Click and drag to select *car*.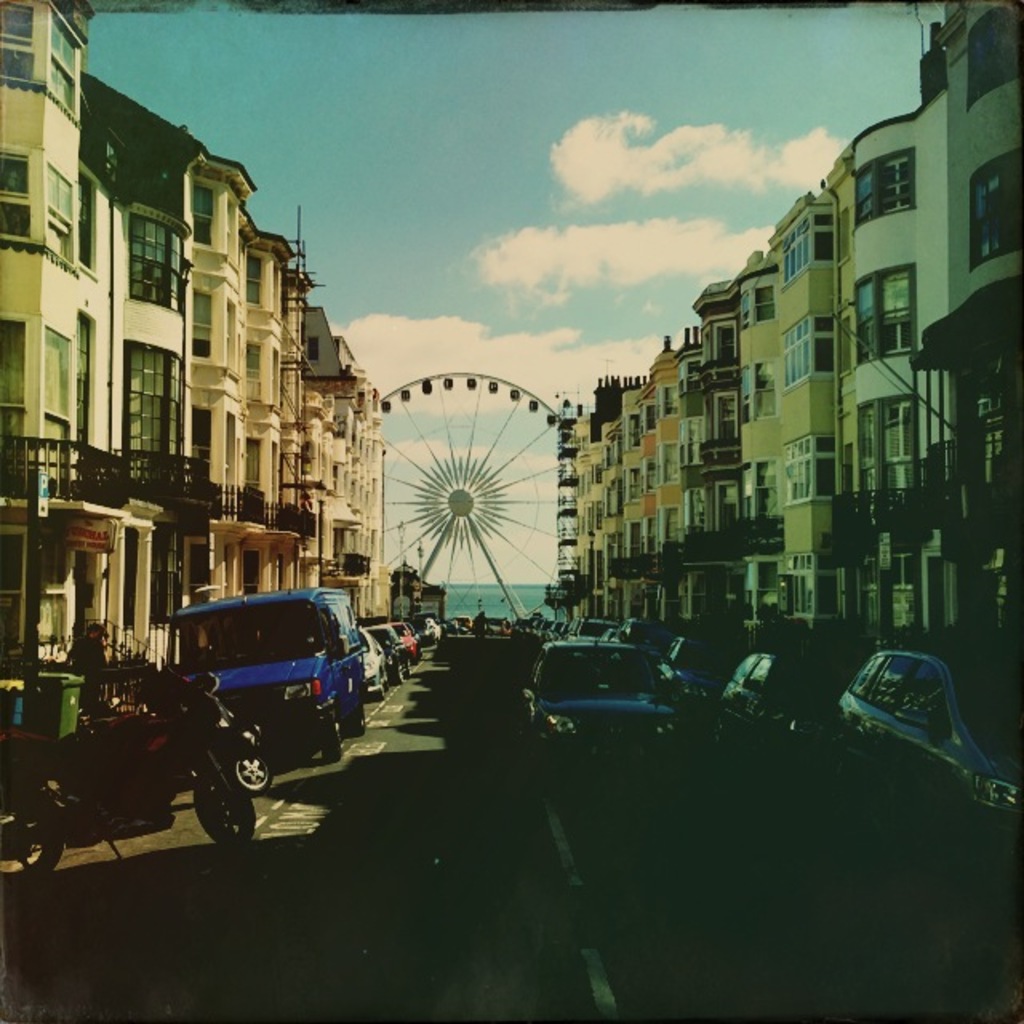
Selection: {"x1": 563, "y1": 618, "x2": 606, "y2": 643}.
